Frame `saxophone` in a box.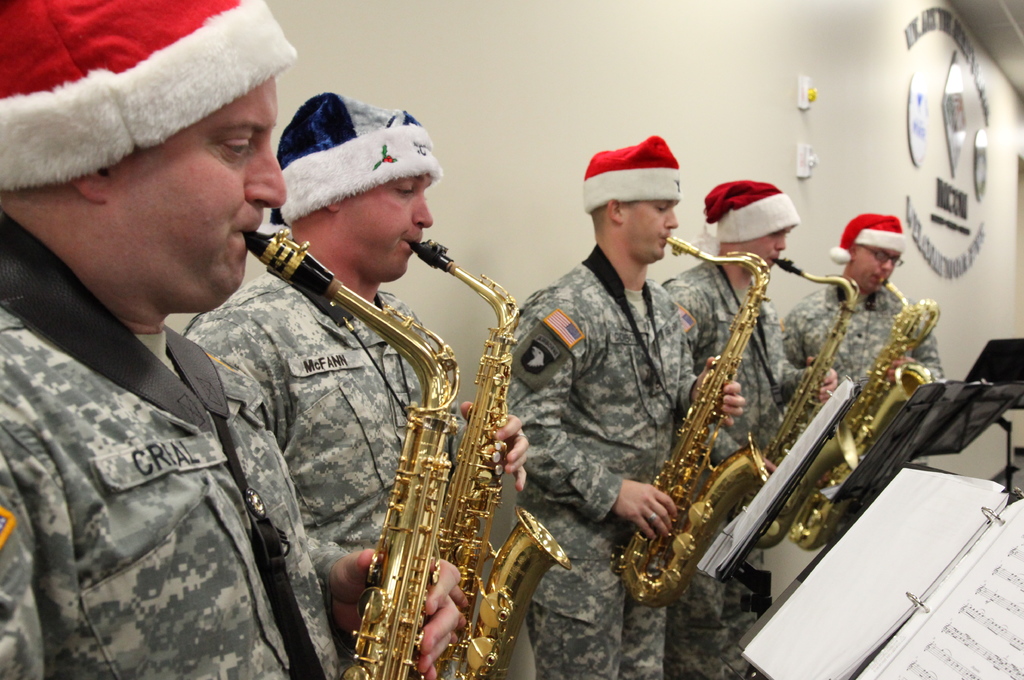
l=241, t=235, r=450, b=679.
